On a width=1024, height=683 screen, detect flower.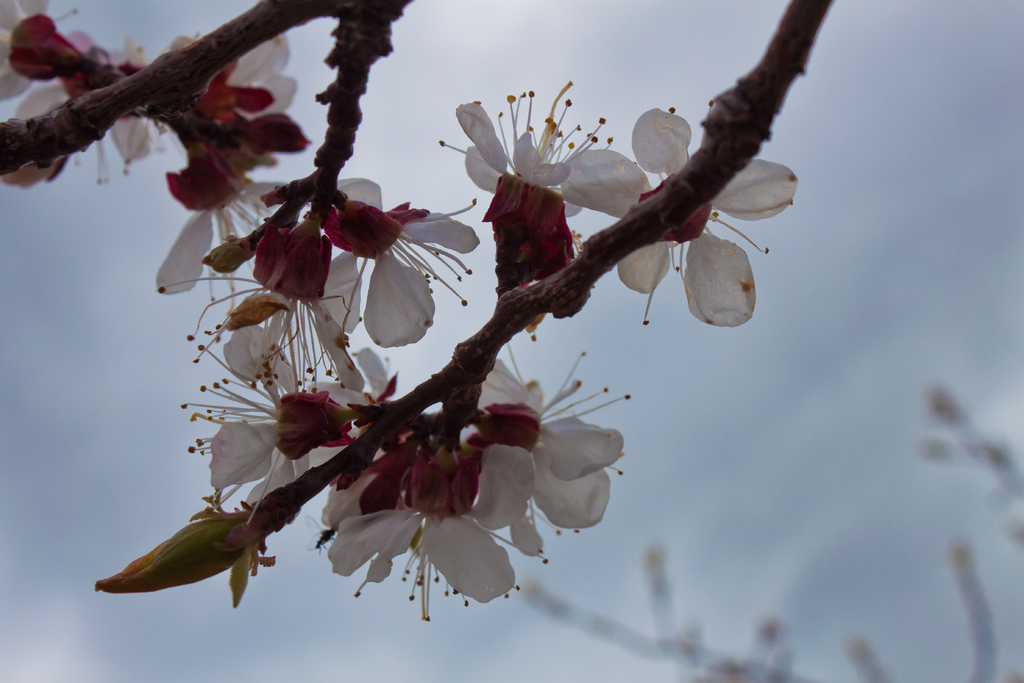
box(456, 86, 641, 306).
